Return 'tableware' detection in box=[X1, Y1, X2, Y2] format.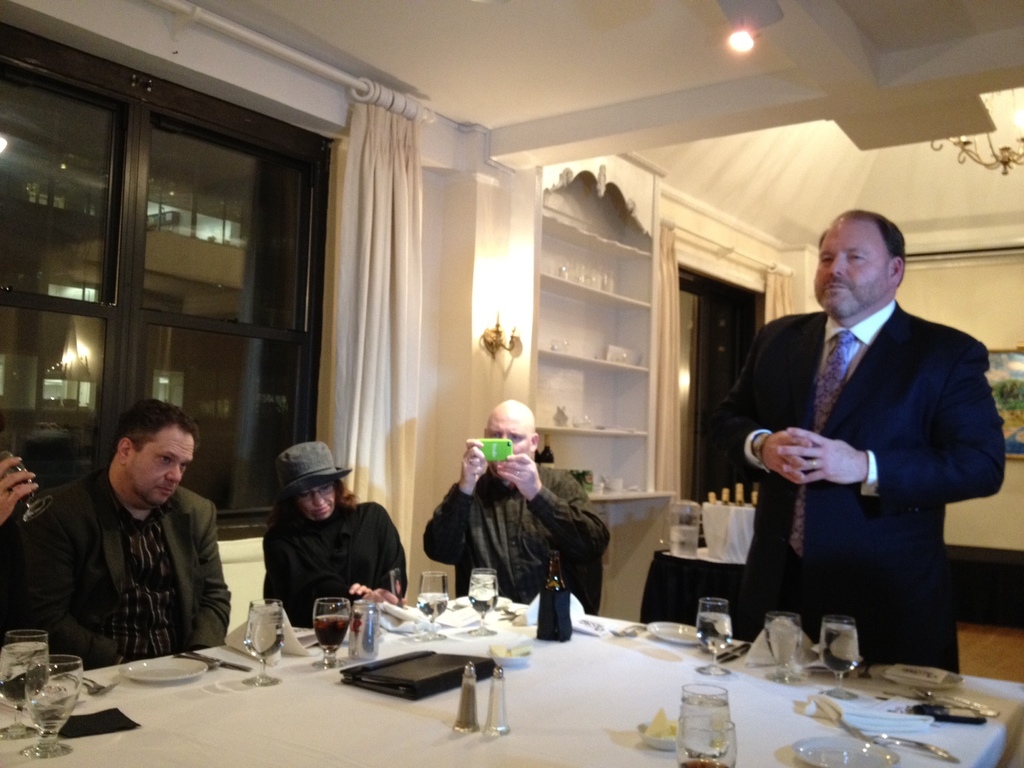
box=[634, 719, 678, 756].
